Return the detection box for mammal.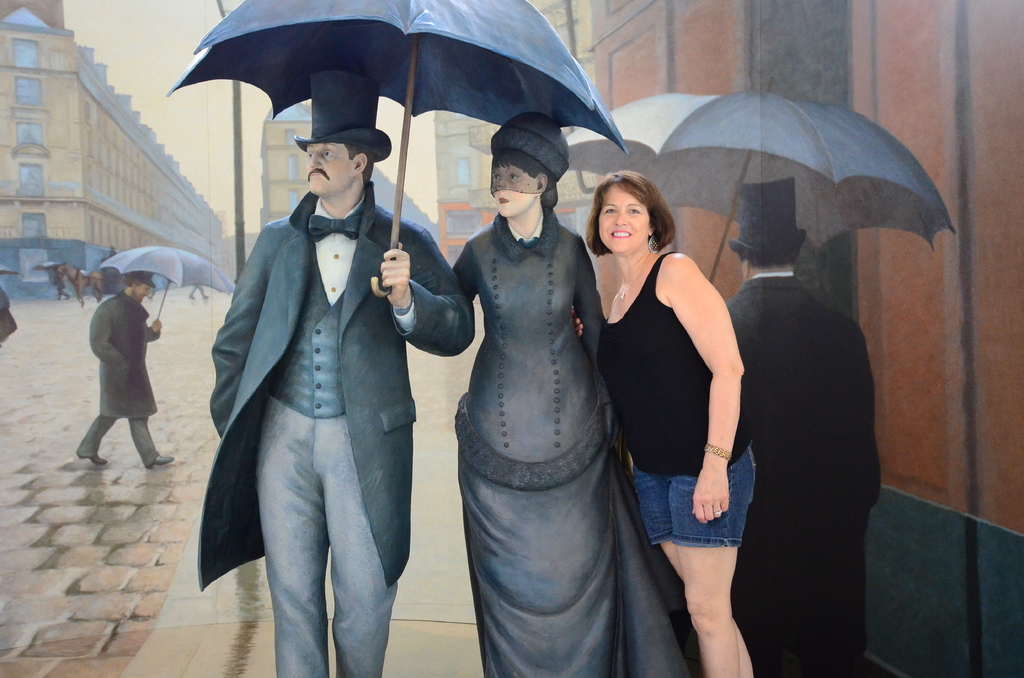
(60, 259, 104, 307).
